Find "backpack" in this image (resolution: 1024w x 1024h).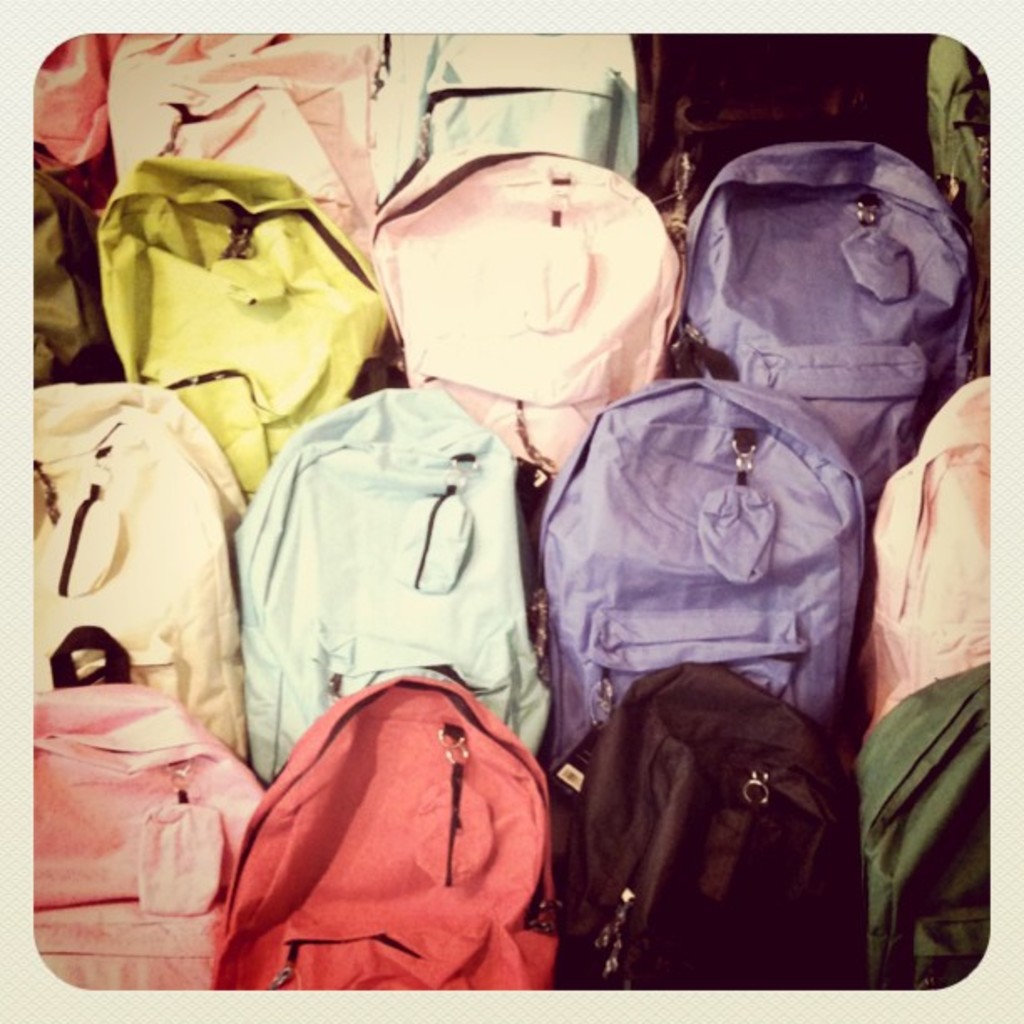
l=683, t=137, r=975, b=415.
